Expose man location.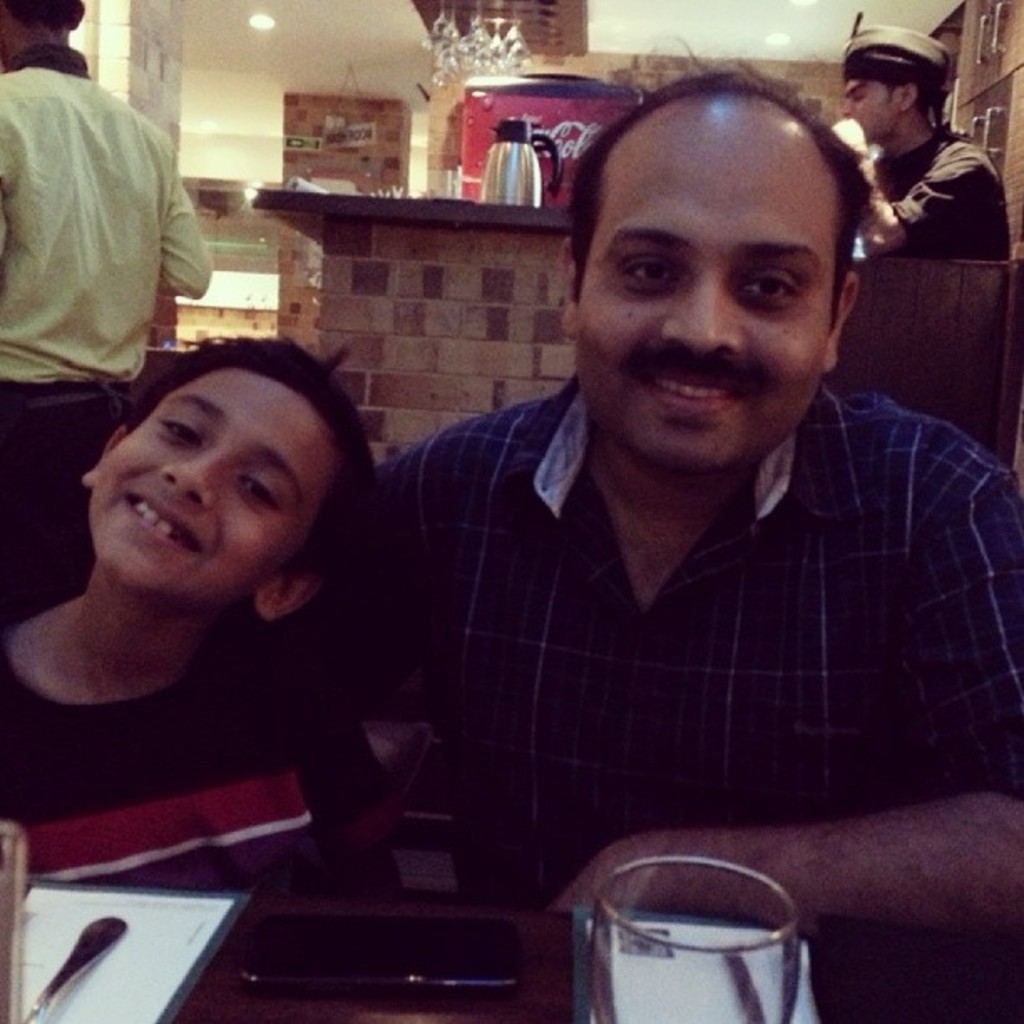
Exposed at 847/17/1022/281.
